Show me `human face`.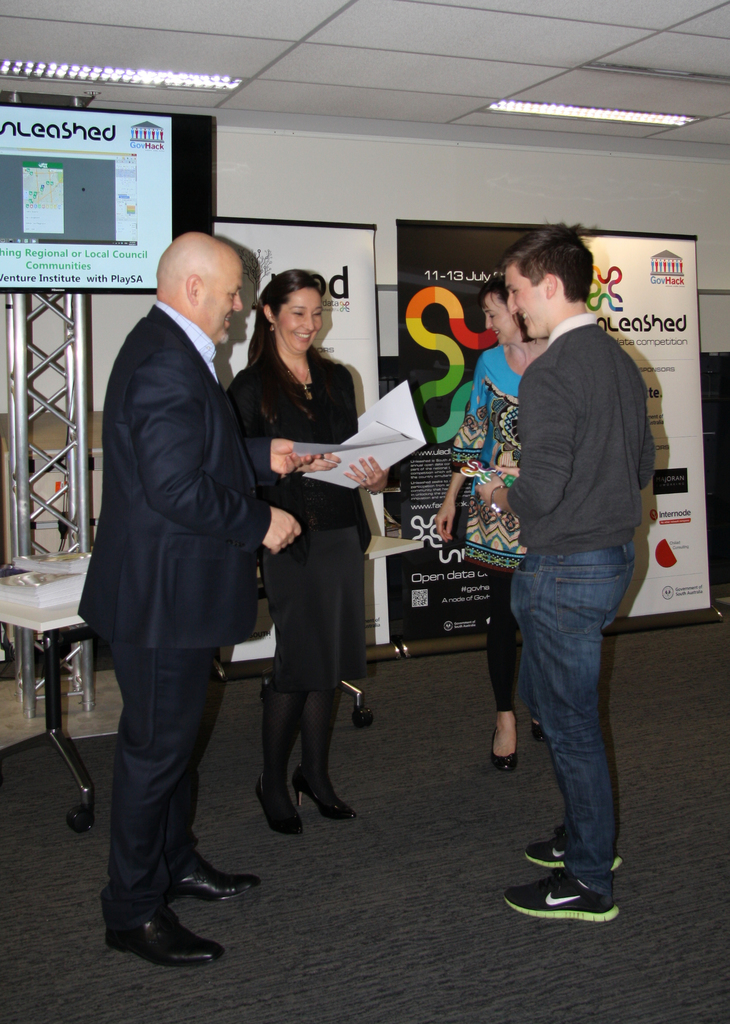
`human face` is here: {"x1": 209, "y1": 259, "x2": 246, "y2": 322}.
